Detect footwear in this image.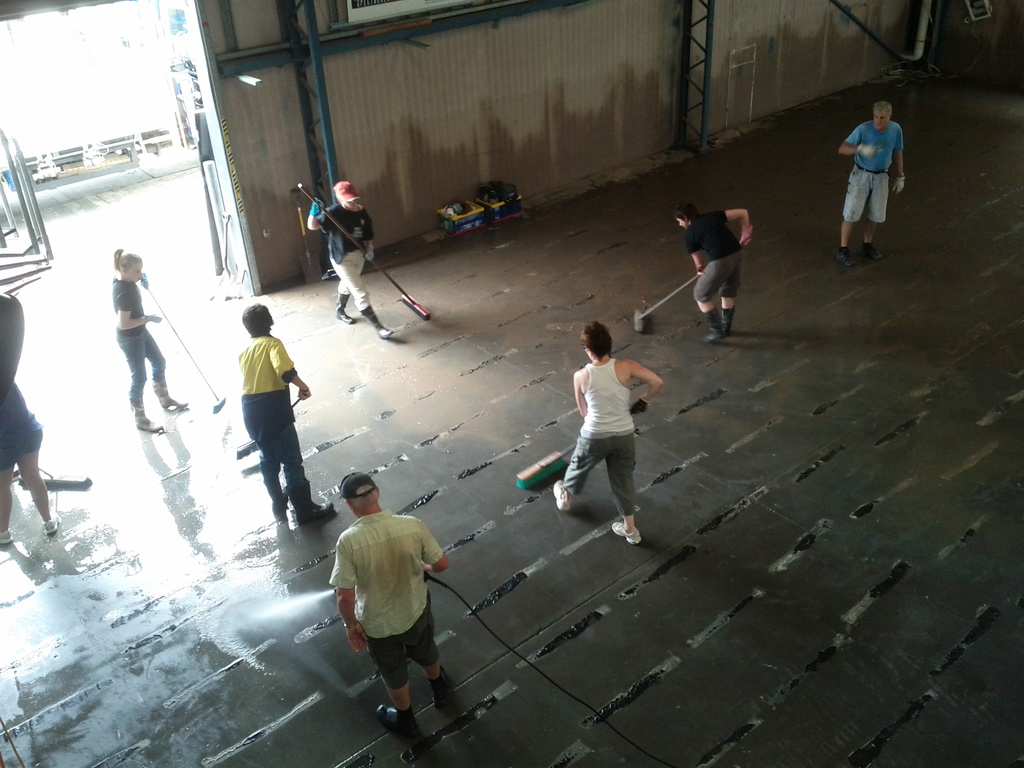
Detection: [837, 240, 863, 277].
